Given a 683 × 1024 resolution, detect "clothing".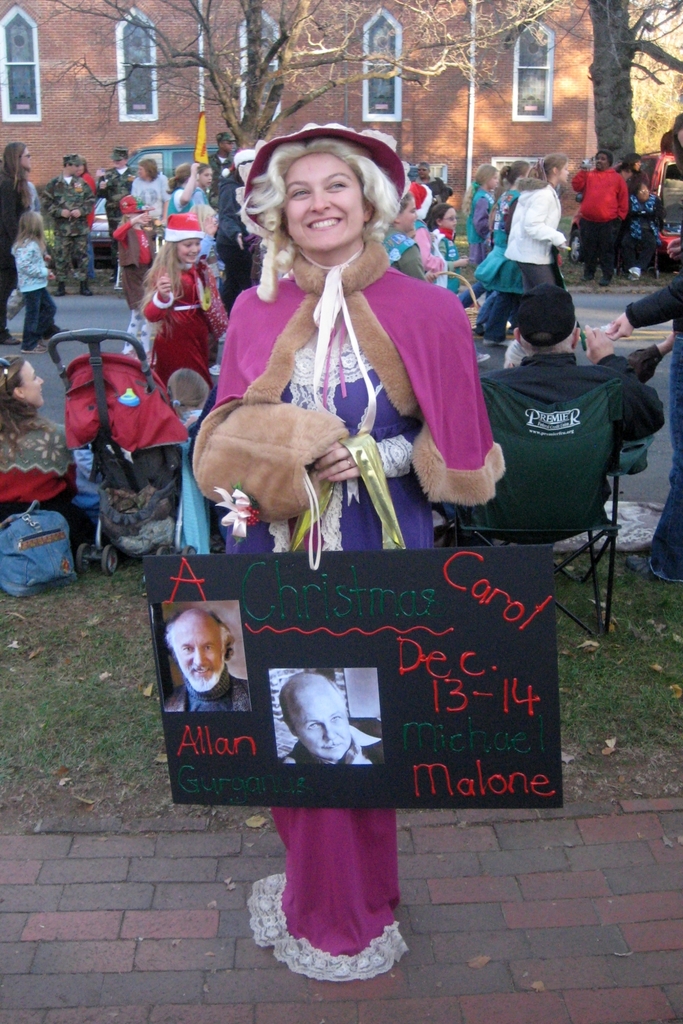
region(0, 417, 110, 547).
